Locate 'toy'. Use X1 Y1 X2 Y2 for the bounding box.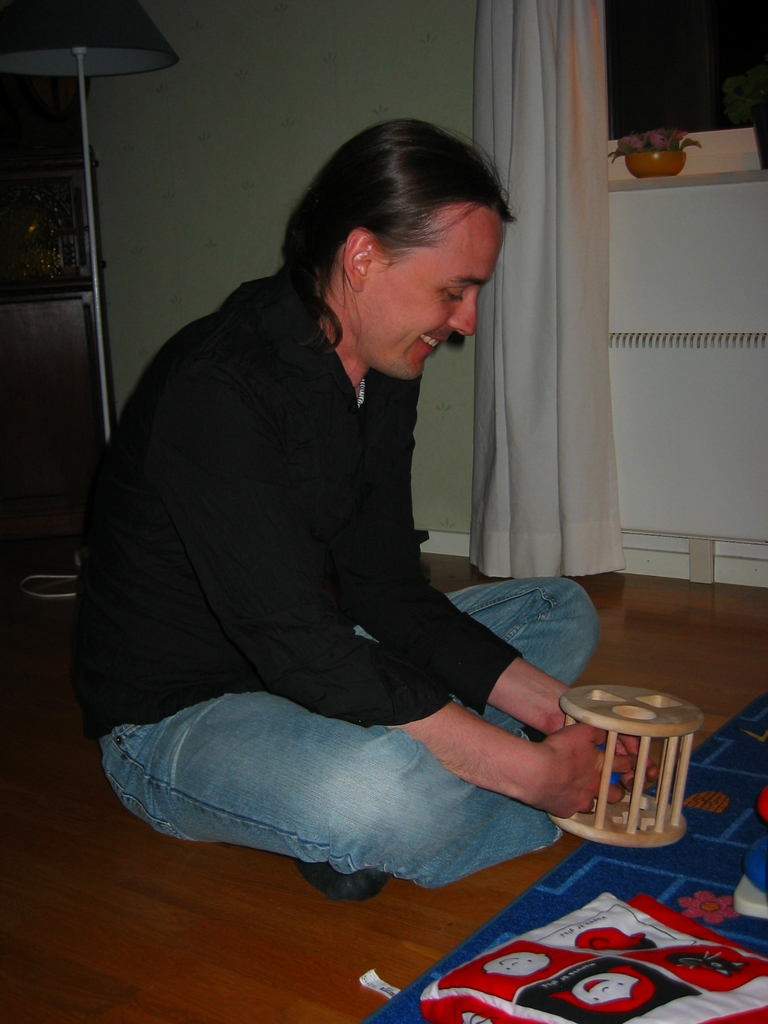
563 676 713 840.
